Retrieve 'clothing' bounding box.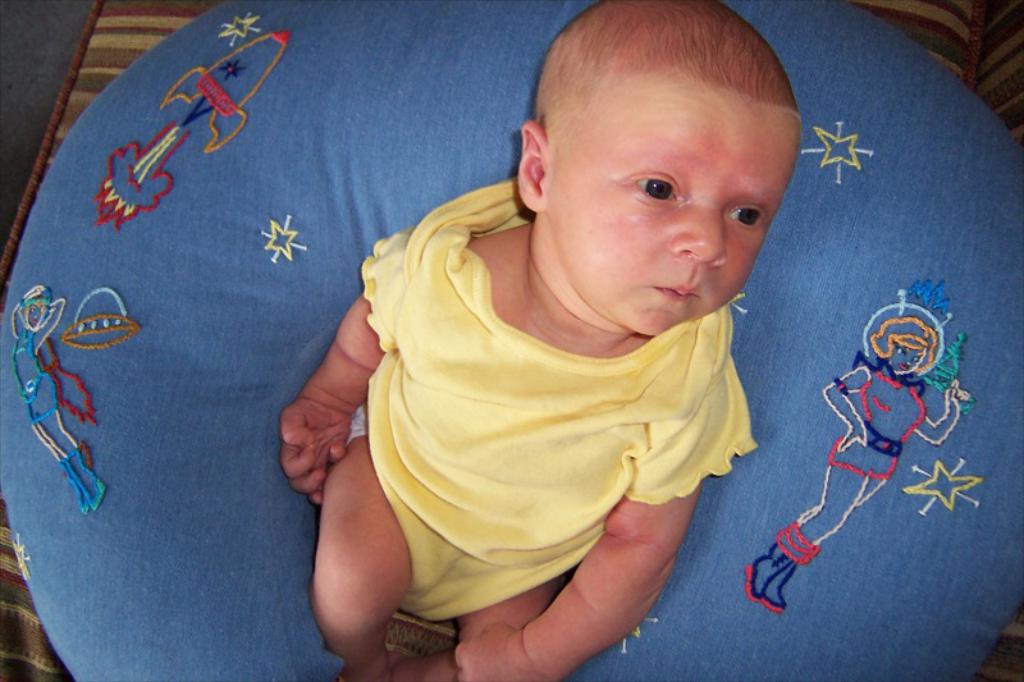
Bounding box: bbox(340, 244, 764, 622).
